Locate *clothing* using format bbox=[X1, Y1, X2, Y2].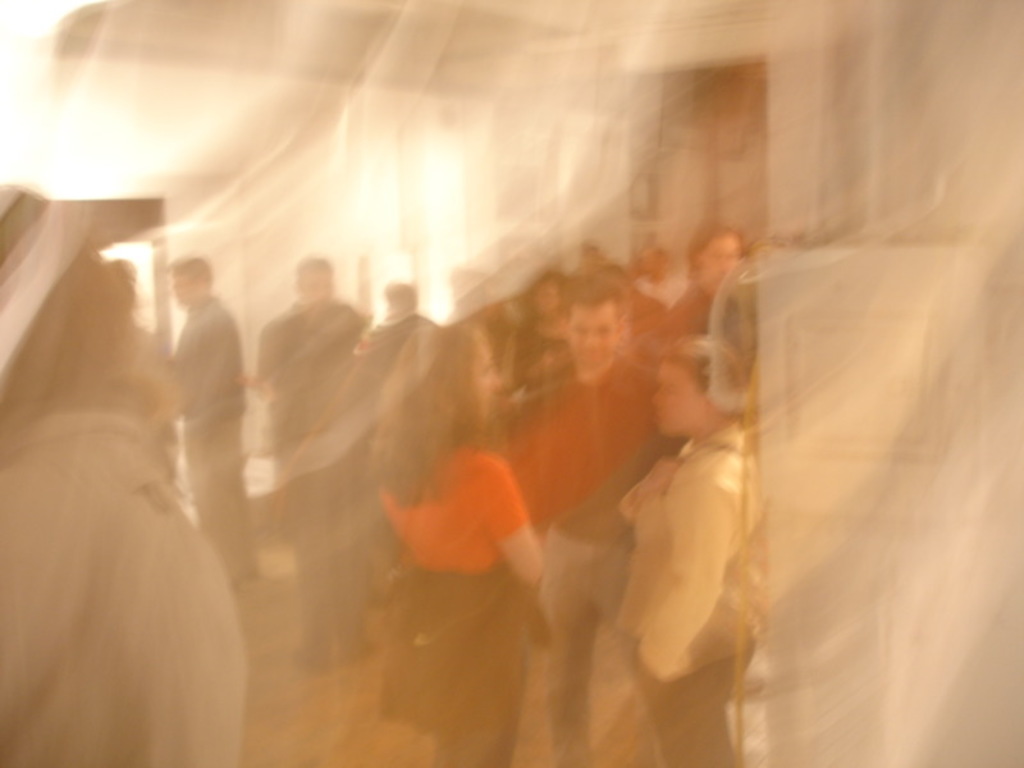
bbox=[0, 397, 253, 767].
